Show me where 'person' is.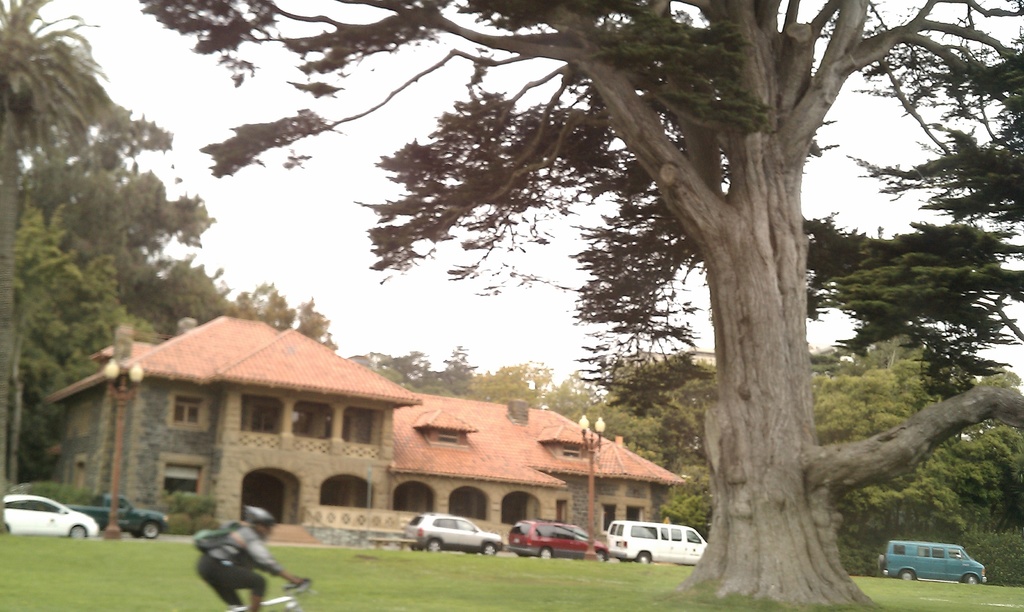
'person' is at [x1=188, y1=507, x2=276, y2=611].
